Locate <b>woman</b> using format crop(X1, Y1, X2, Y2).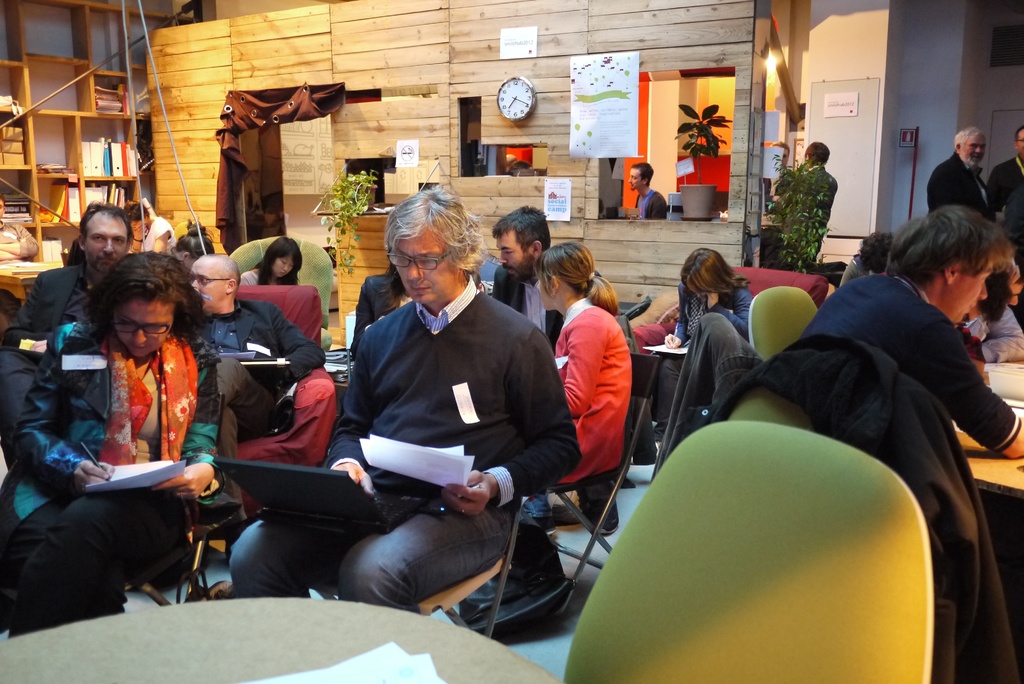
crop(646, 245, 752, 446).
